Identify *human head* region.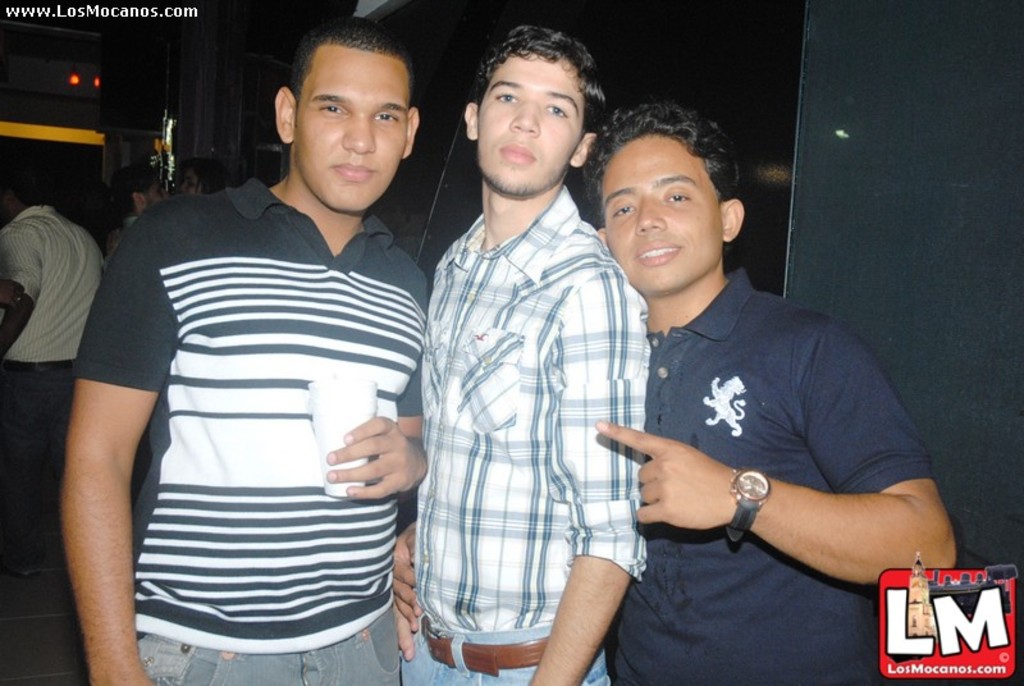
Region: <box>180,155,228,196</box>.
